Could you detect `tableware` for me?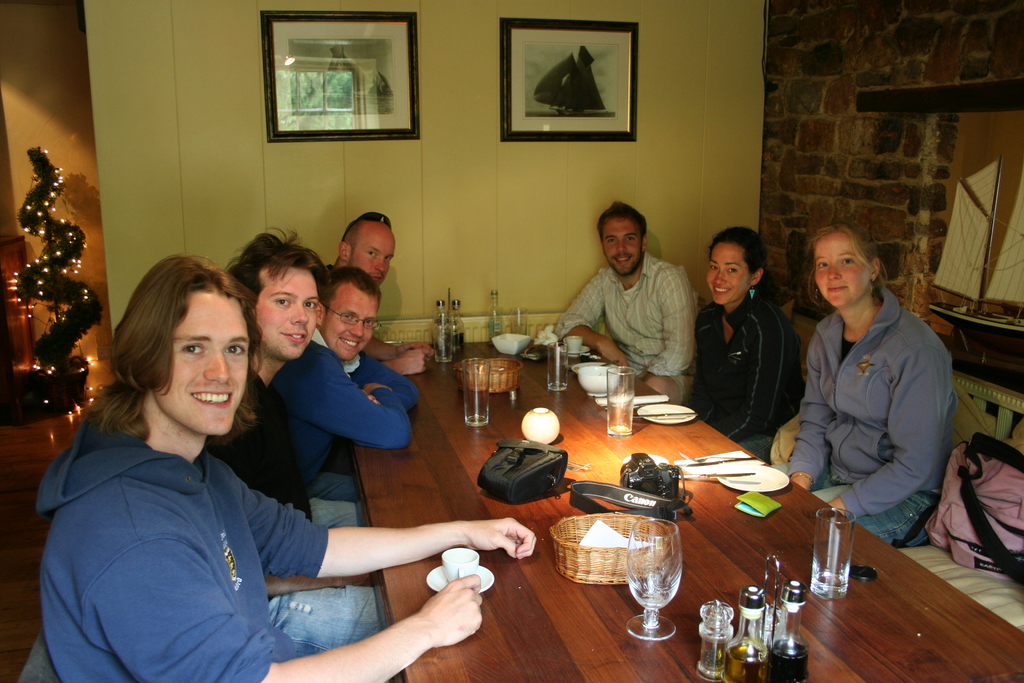
Detection result: (x1=547, y1=343, x2=568, y2=391).
